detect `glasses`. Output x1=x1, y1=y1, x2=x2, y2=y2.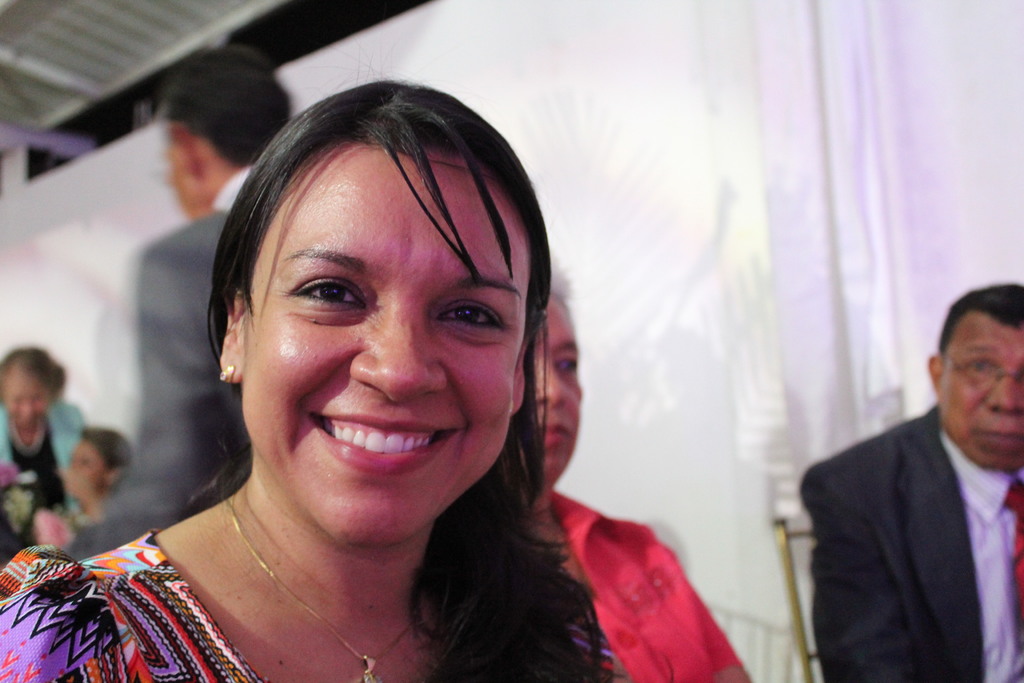
x1=937, y1=352, x2=1023, y2=390.
